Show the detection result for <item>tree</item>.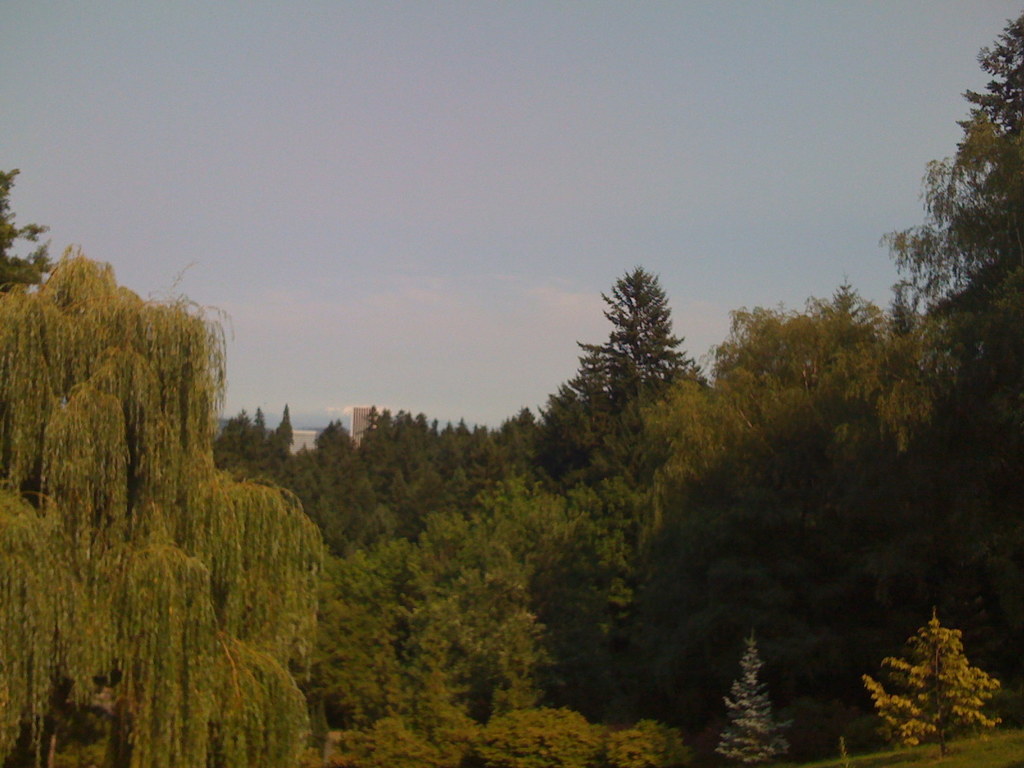
<region>714, 629, 799, 767</region>.
